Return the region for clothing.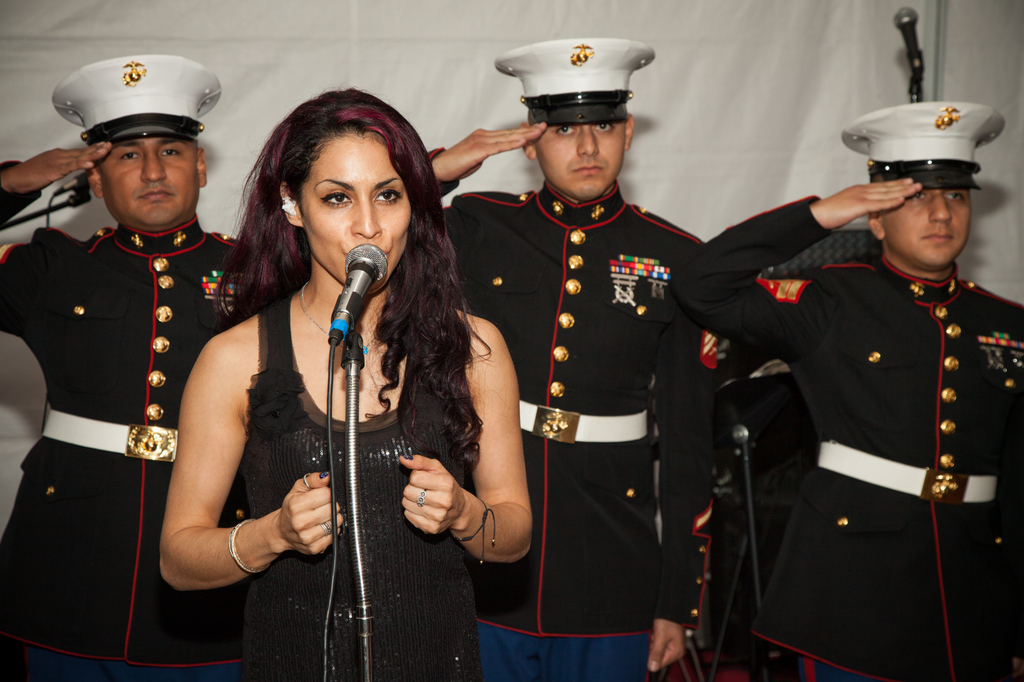
rect(251, 293, 486, 681).
